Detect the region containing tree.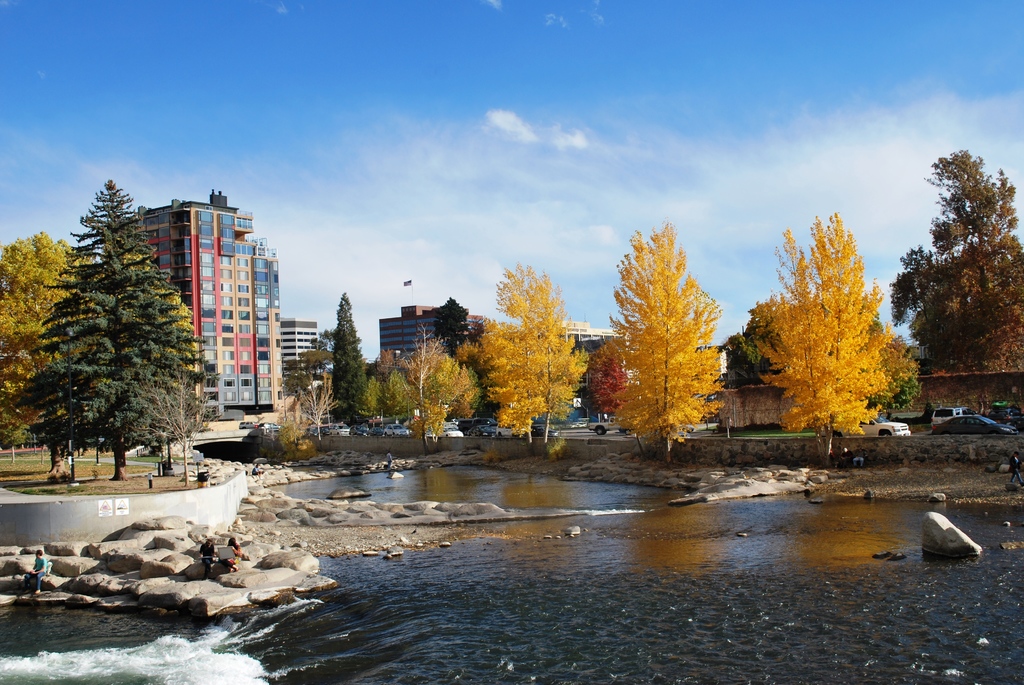
<bbox>402, 324, 467, 457</bbox>.
